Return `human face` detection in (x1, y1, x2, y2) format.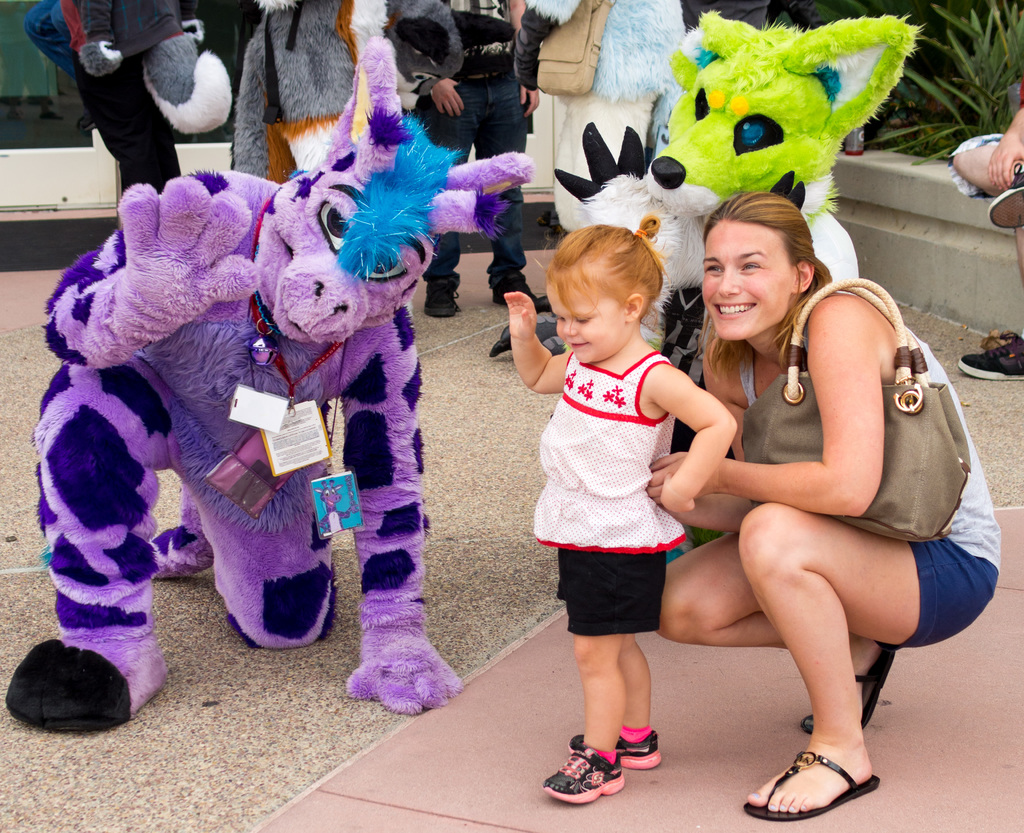
(549, 275, 628, 362).
